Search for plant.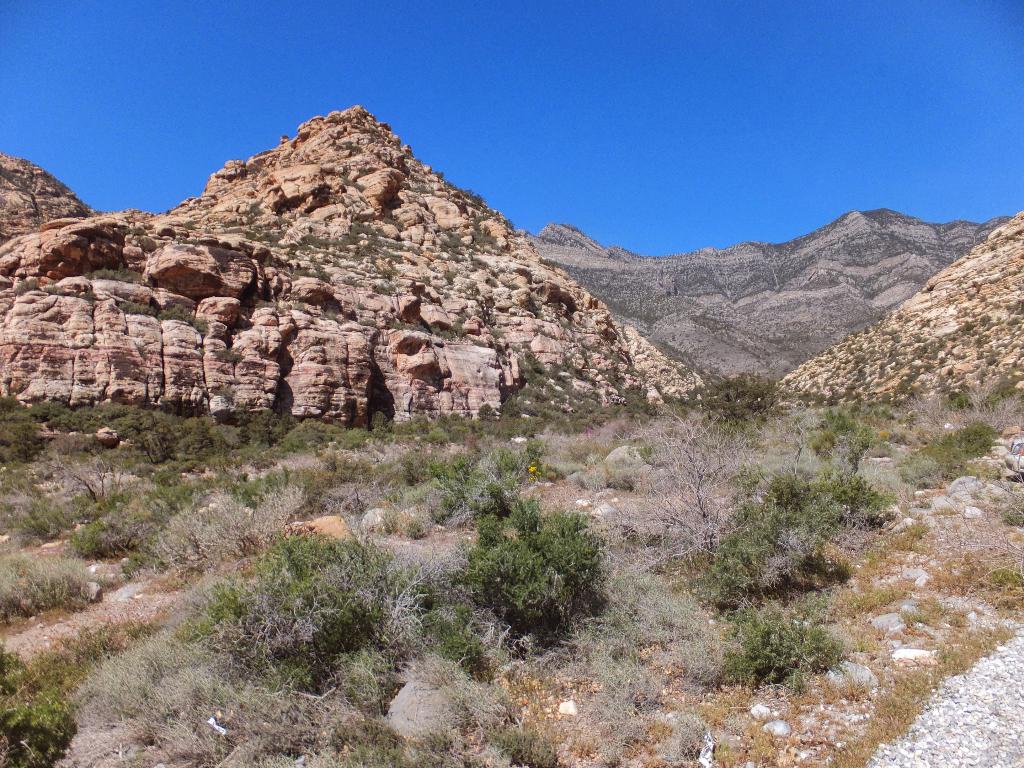
Found at x1=854, y1=353, x2=867, y2=360.
